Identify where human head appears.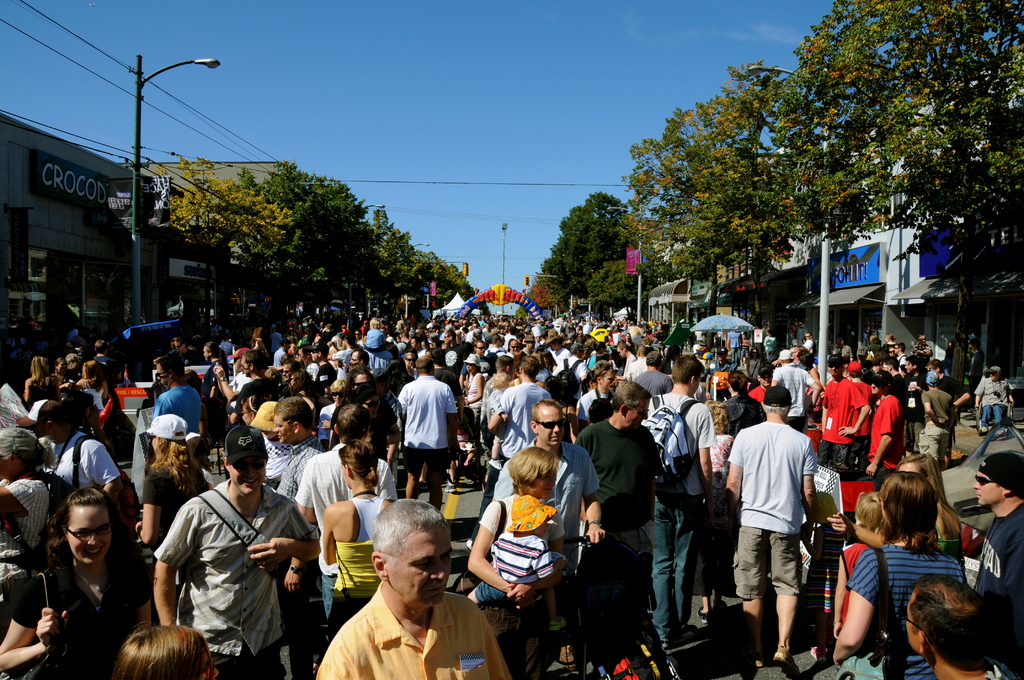
Appears at BBox(30, 350, 52, 378).
